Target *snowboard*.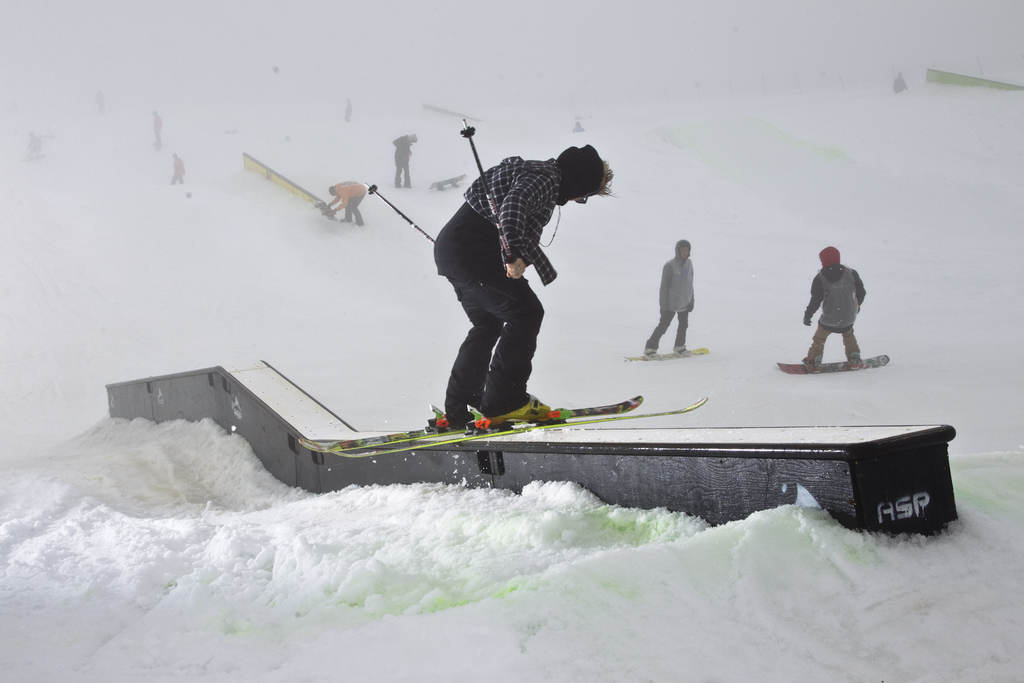
Target region: [x1=616, y1=349, x2=708, y2=361].
